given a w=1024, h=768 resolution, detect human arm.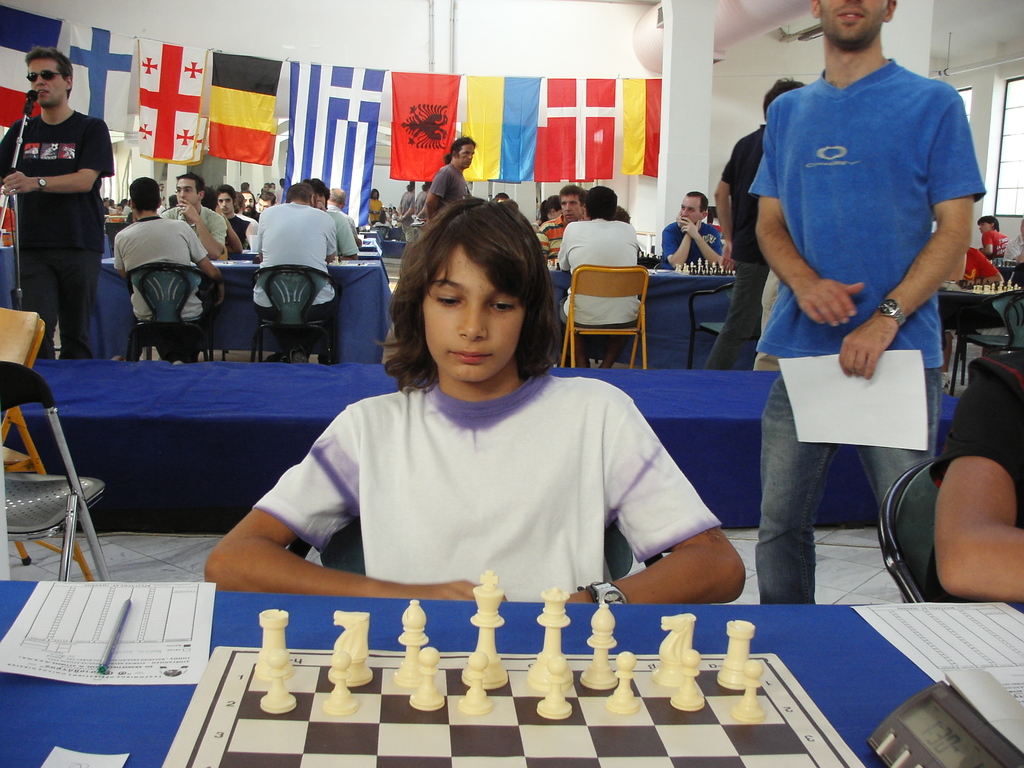
select_region(931, 363, 1023, 608).
